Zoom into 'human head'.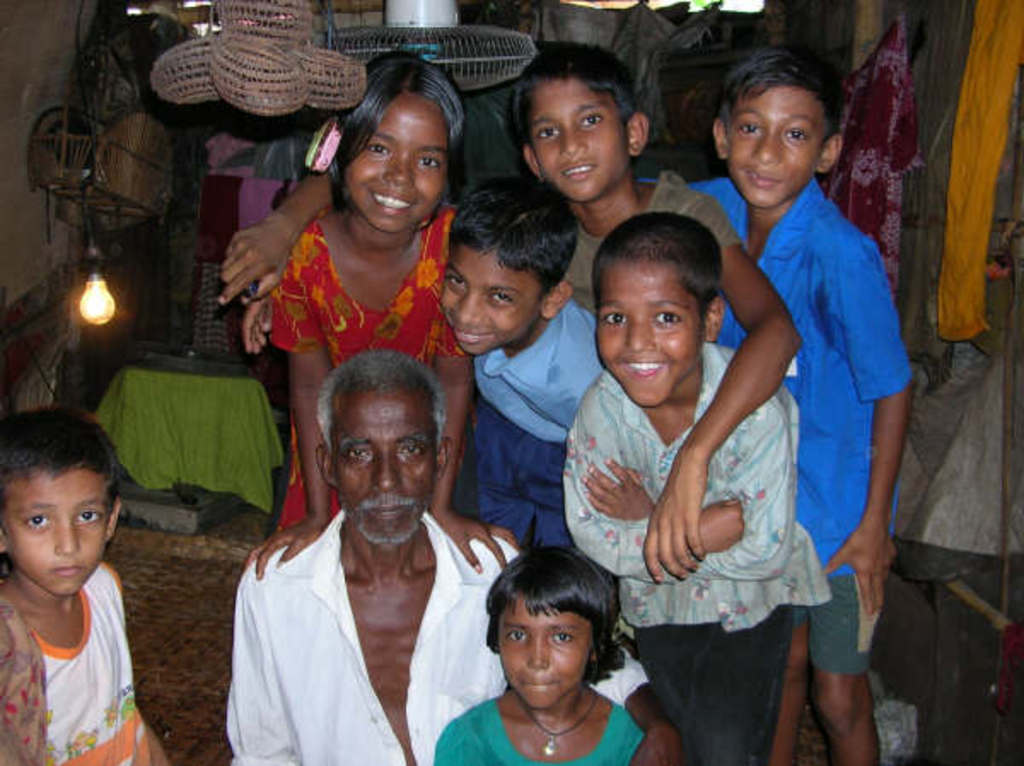
Zoom target: select_region(473, 563, 625, 723).
